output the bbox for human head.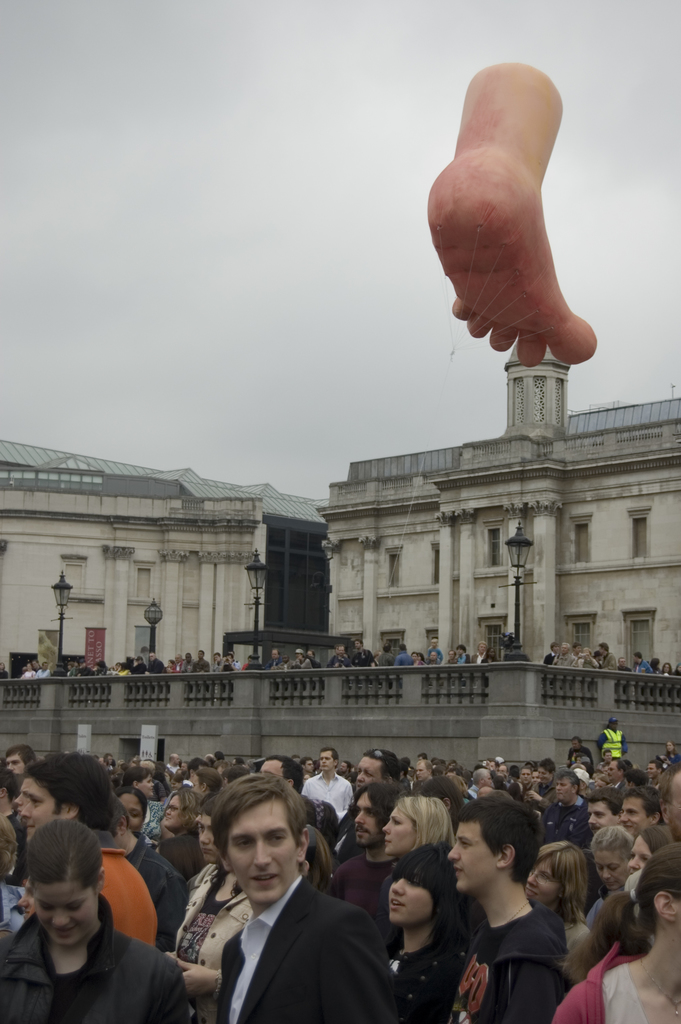
[left=190, top=755, right=204, bottom=774].
